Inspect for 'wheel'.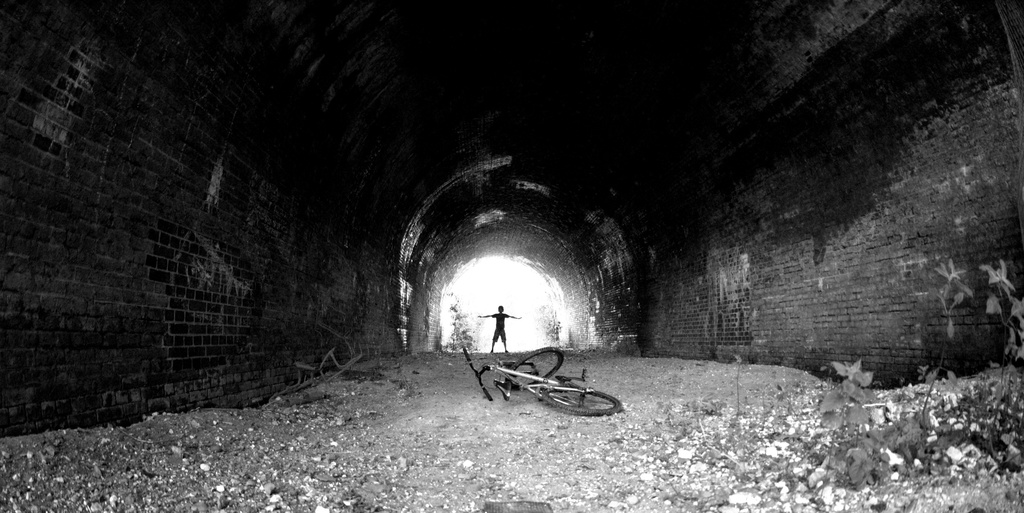
Inspection: (540,367,619,419).
